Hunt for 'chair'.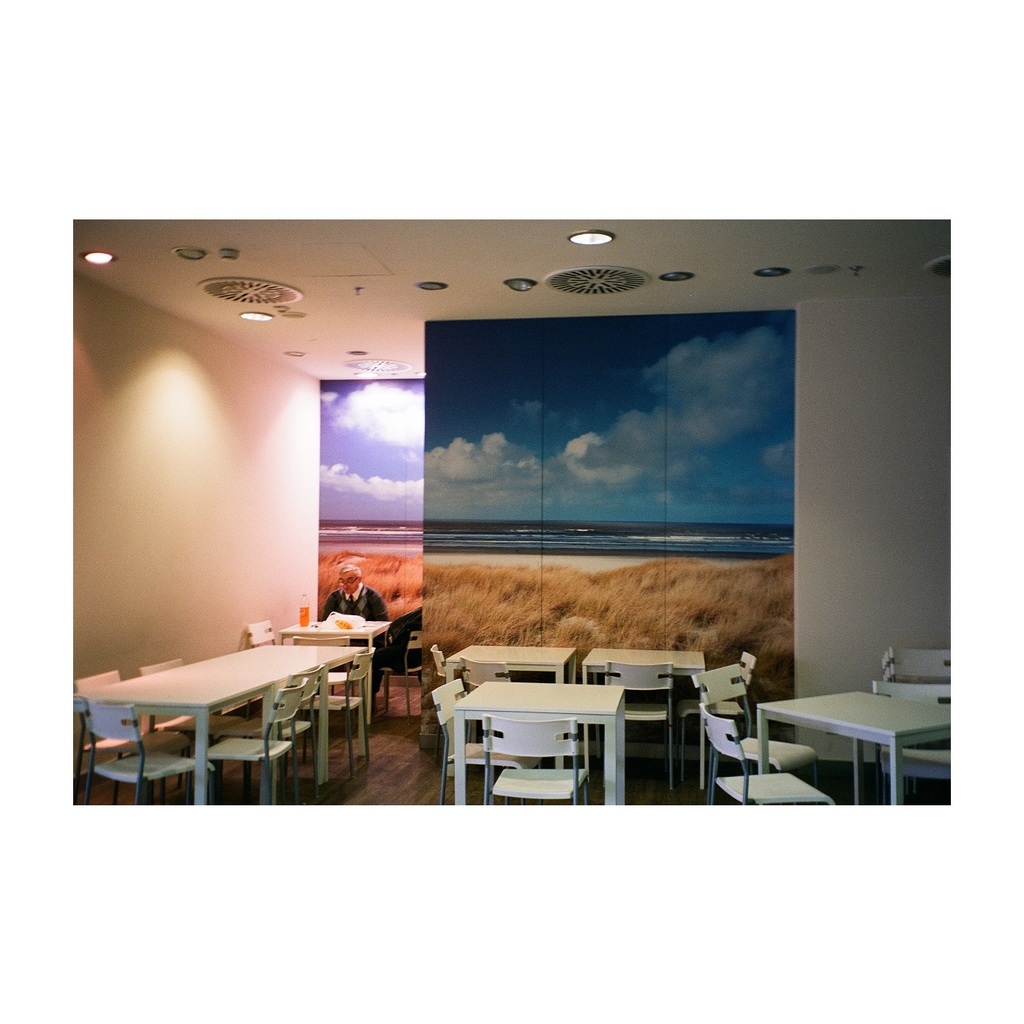
Hunted down at select_region(887, 647, 954, 682).
